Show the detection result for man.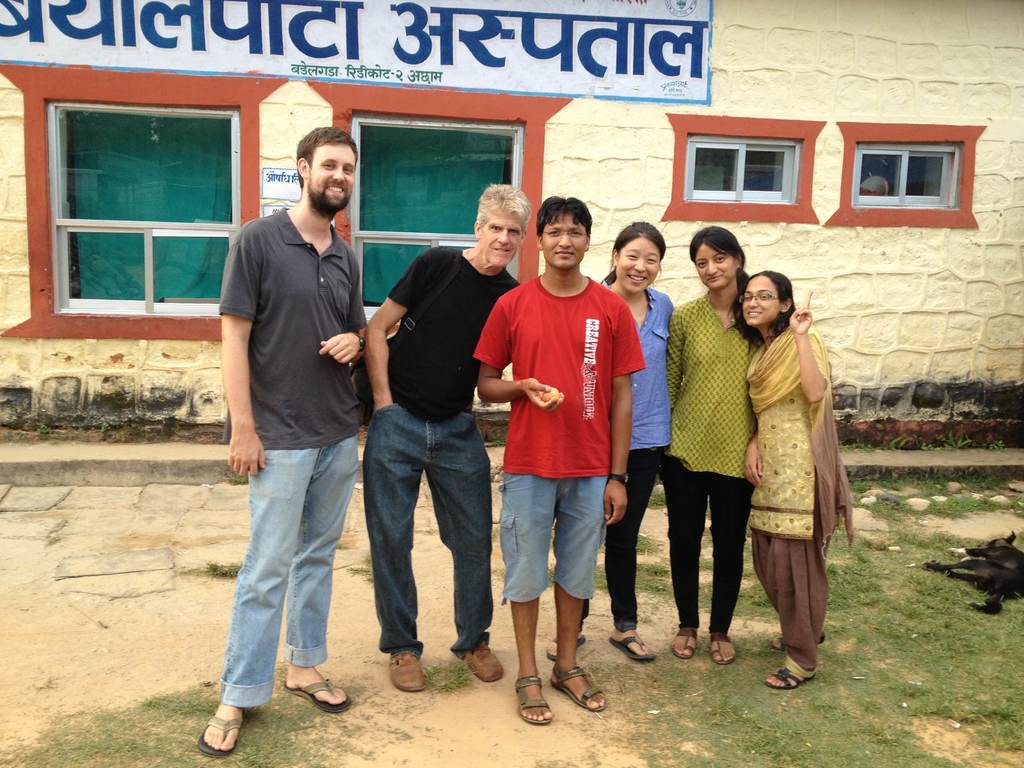
box(469, 189, 648, 732).
